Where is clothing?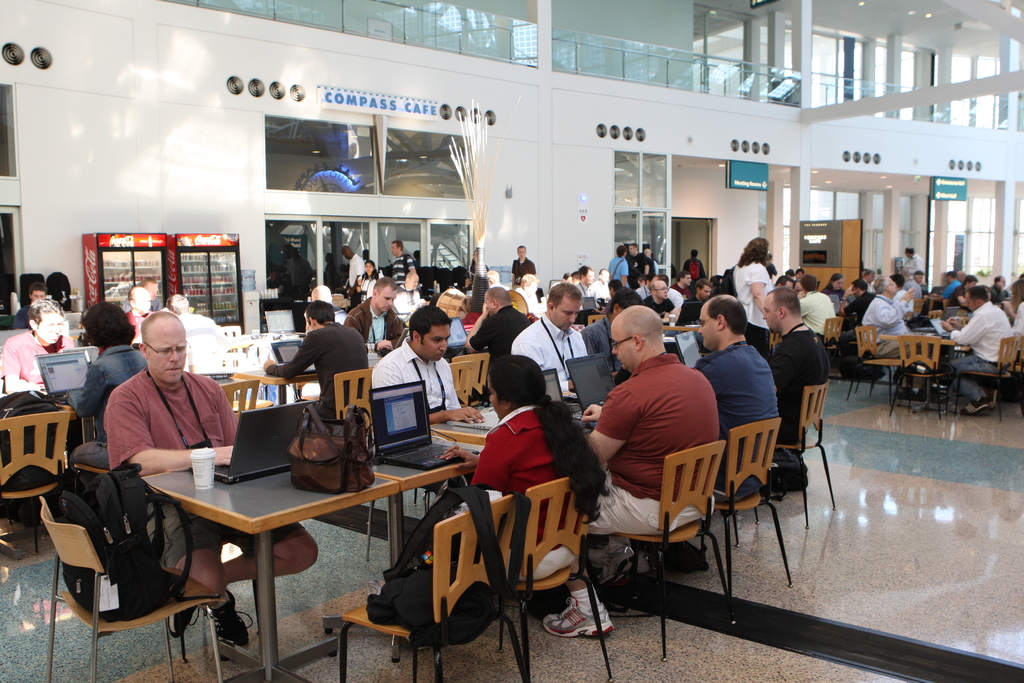
select_region(348, 254, 365, 305).
